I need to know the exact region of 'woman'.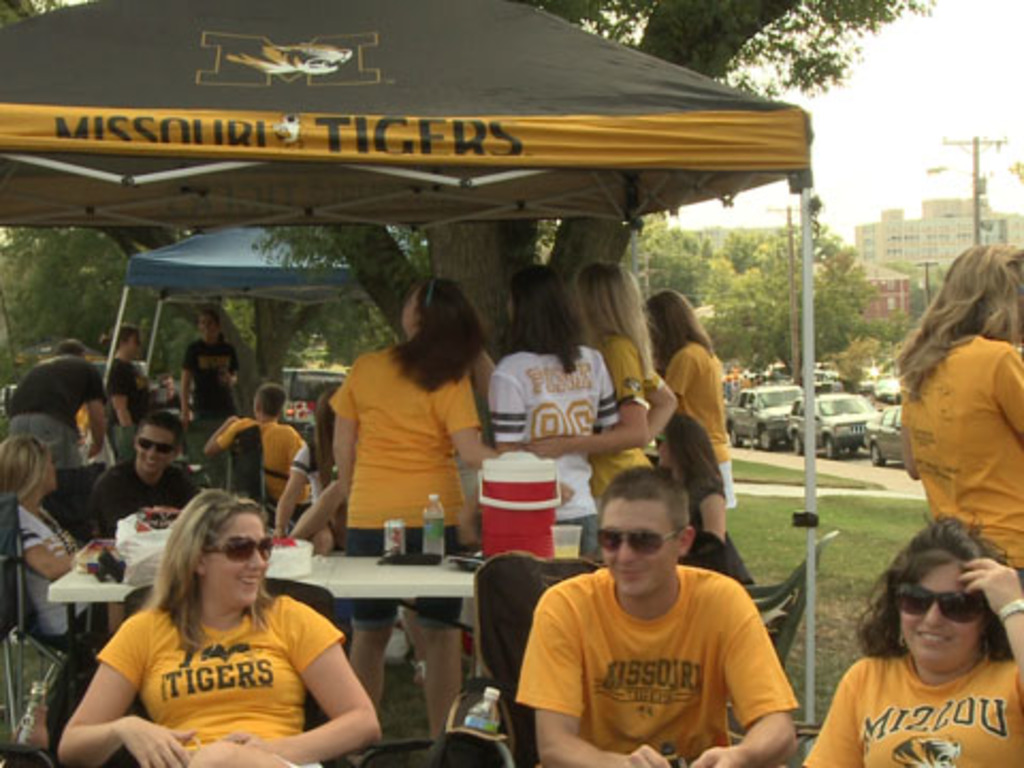
Region: pyautogui.locateOnScreen(804, 512, 1022, 766).
